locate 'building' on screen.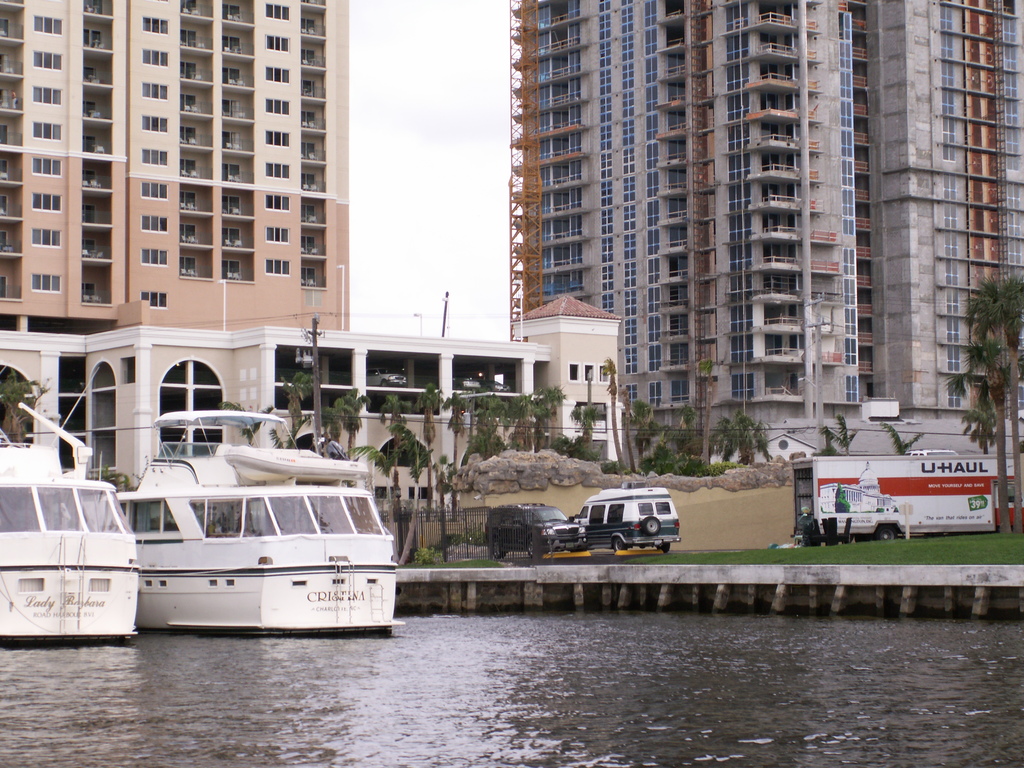
On screen at locate(0, 292, 623, 542).
